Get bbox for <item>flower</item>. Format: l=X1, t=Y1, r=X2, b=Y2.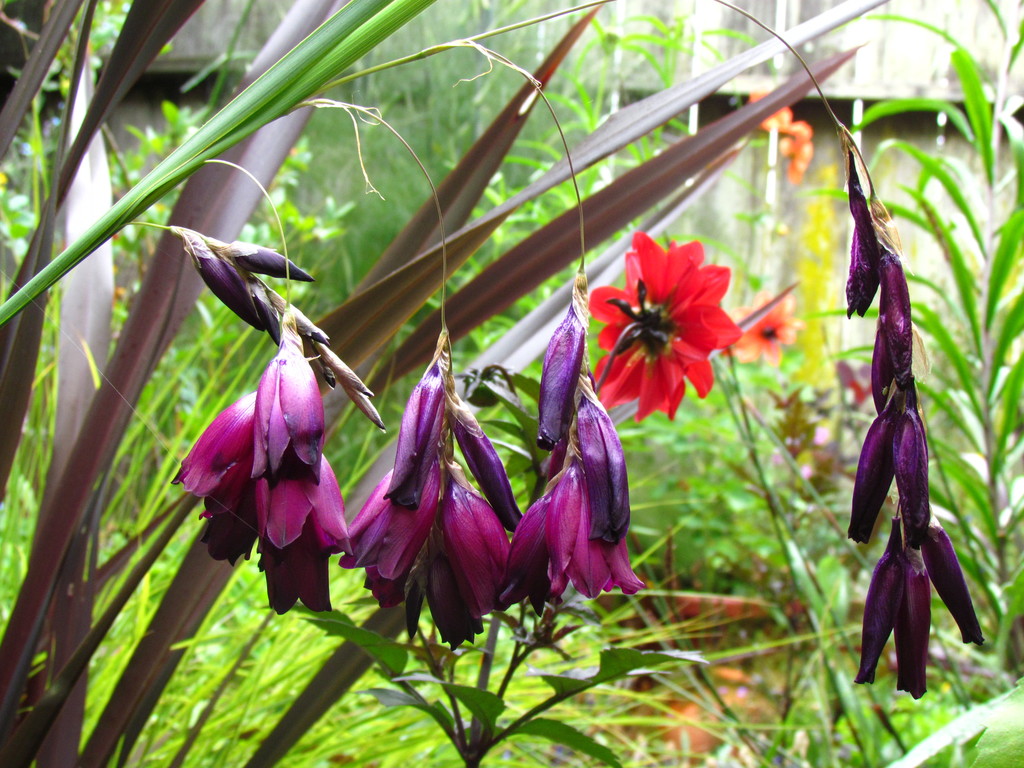
l=174, t=230, r=390, b=433.
